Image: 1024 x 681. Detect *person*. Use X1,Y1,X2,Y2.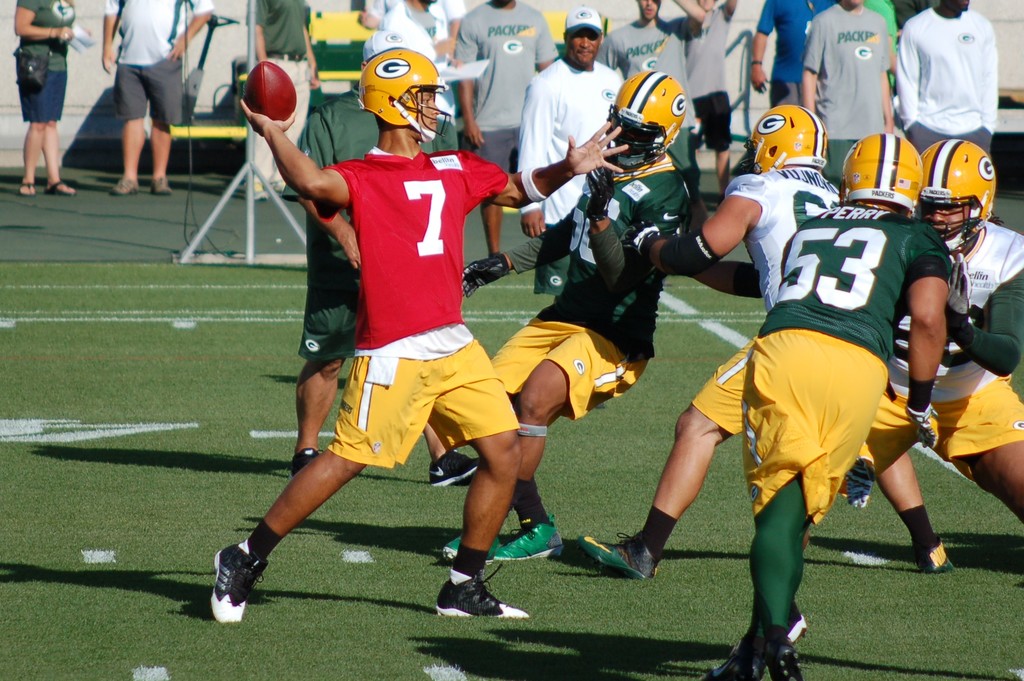
456,0,556,255.
